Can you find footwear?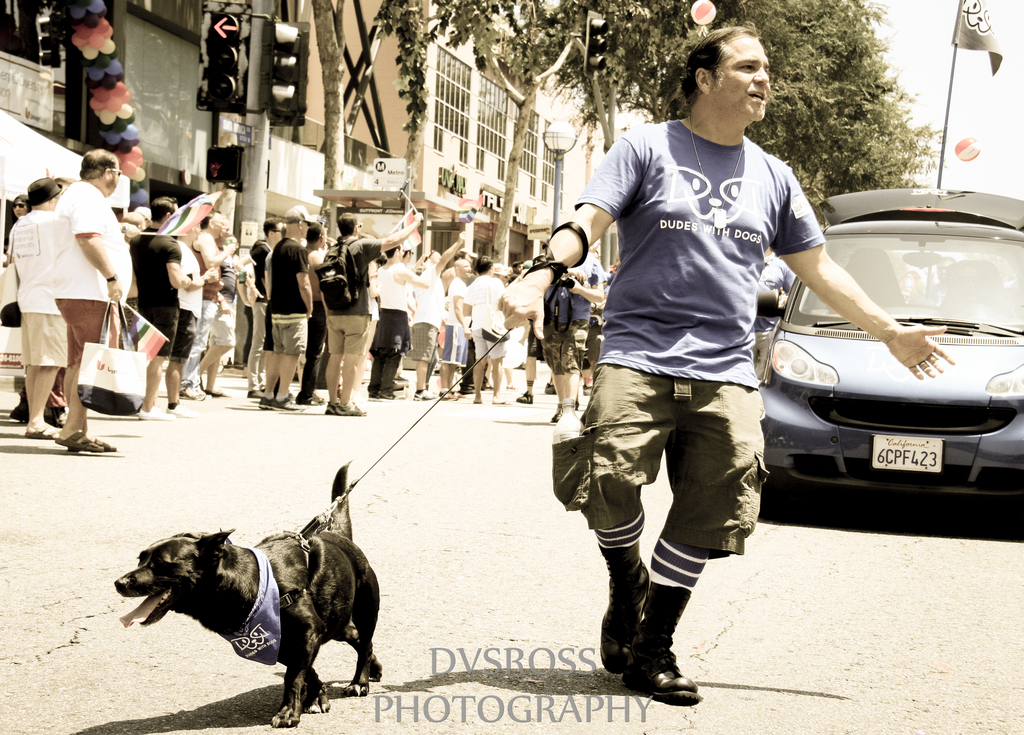
Yes, bounding box: select_region(330, 400, 340, 417).
